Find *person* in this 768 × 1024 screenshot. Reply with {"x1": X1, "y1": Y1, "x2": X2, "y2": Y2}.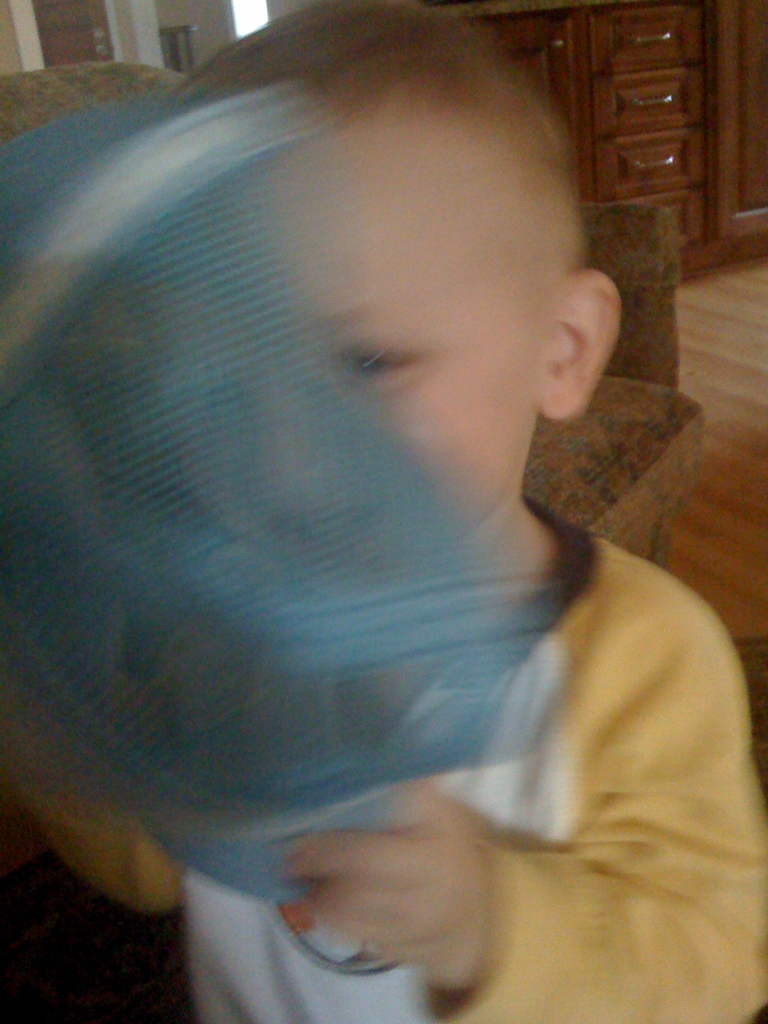
{"x1": 0, "y1": 51, "x2": 767, "y2": 1023}.
